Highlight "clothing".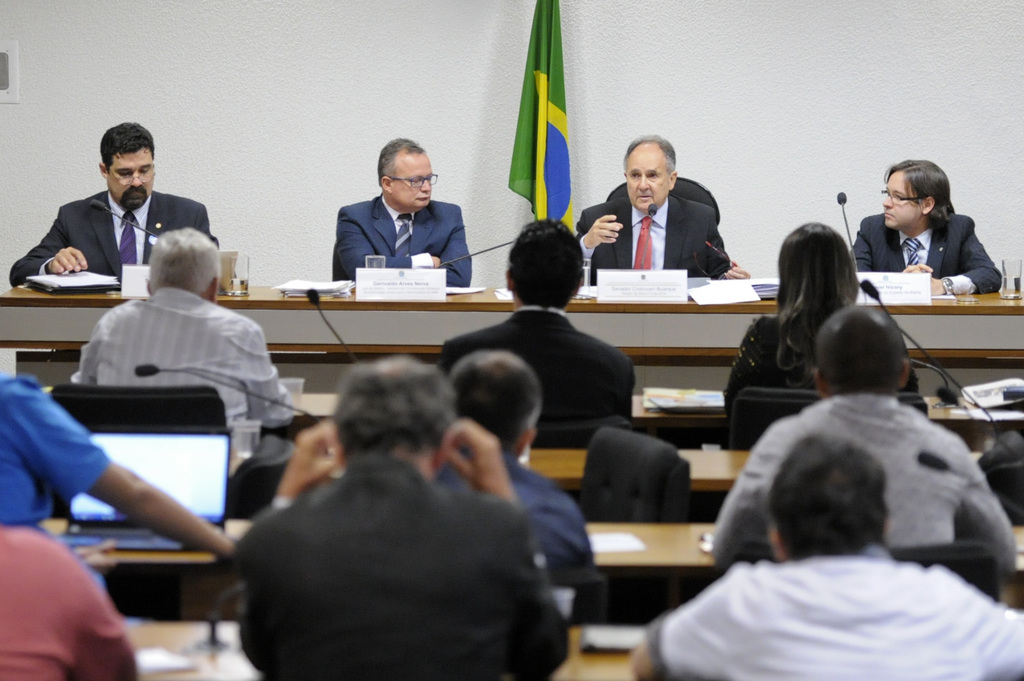
Highlighted region: 0,369,107,533.
